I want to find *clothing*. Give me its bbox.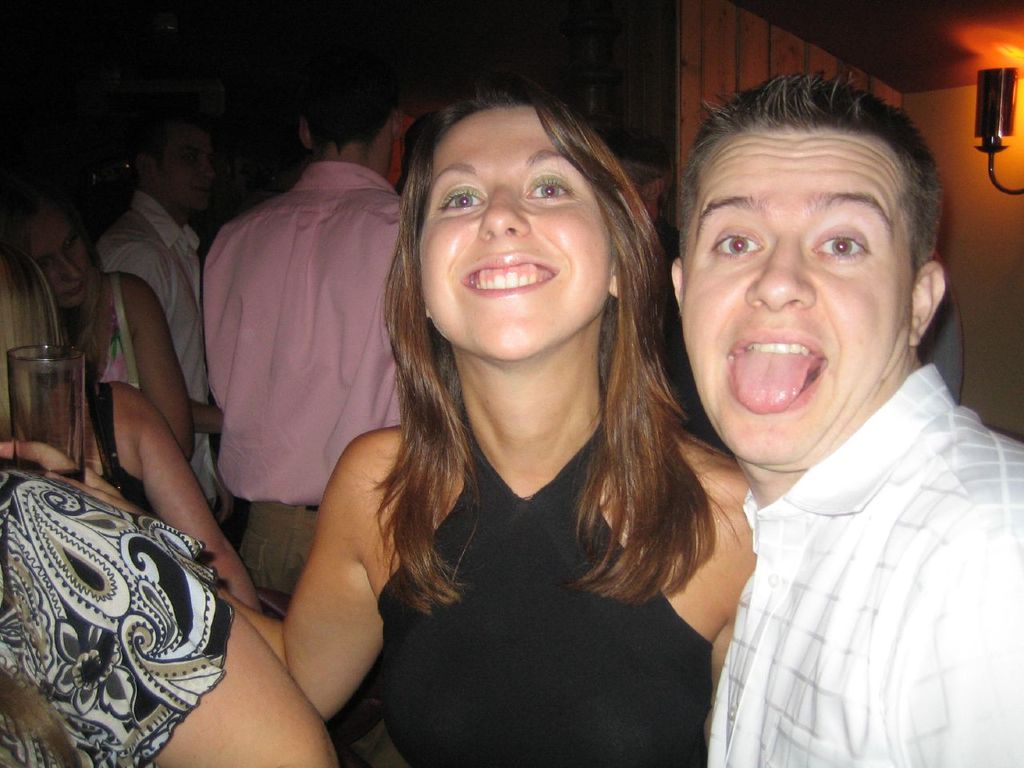
652 215 694 406.
